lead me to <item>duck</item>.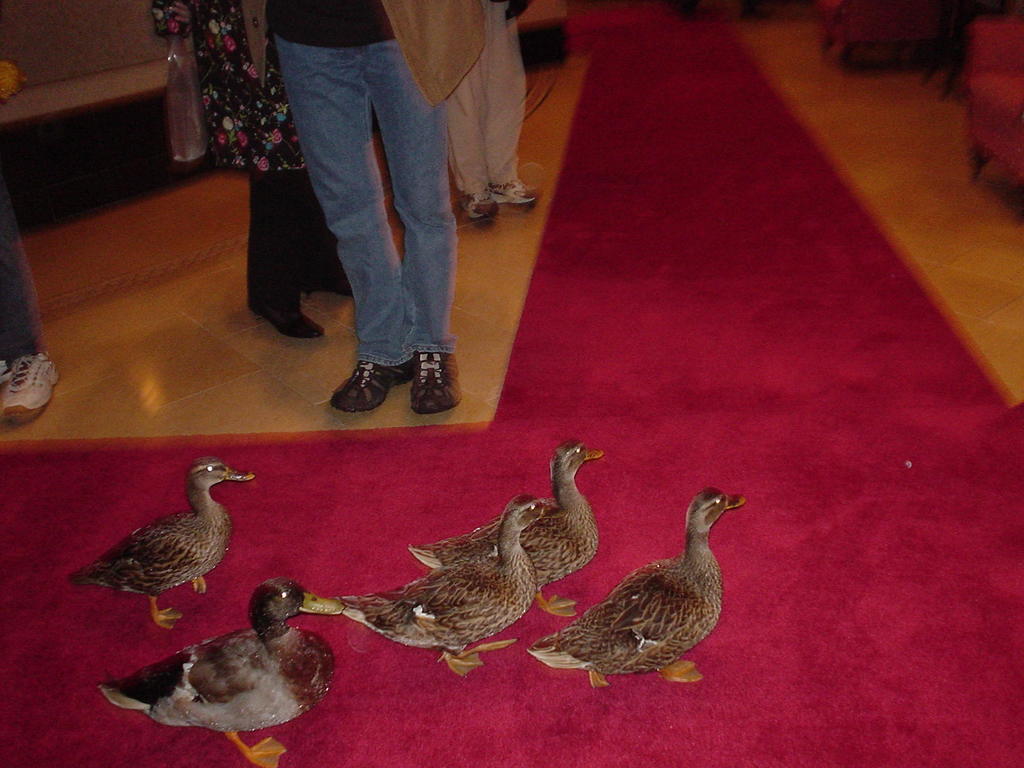
Lead to 525/480/744/697.
